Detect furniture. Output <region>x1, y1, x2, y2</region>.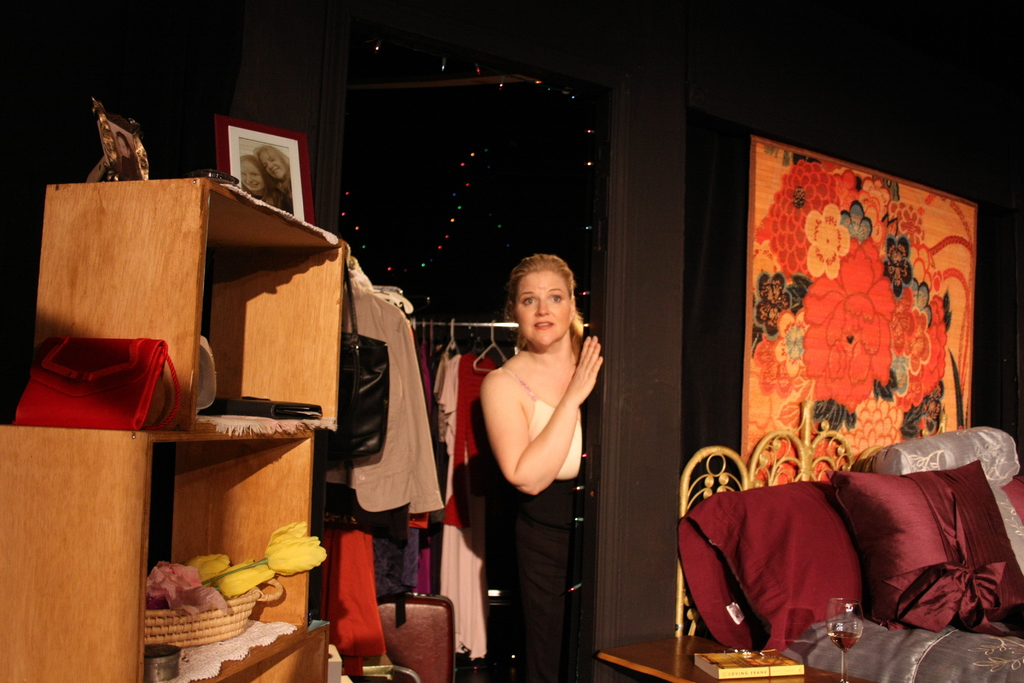
<region>0, 174, 349, 682</region>.
